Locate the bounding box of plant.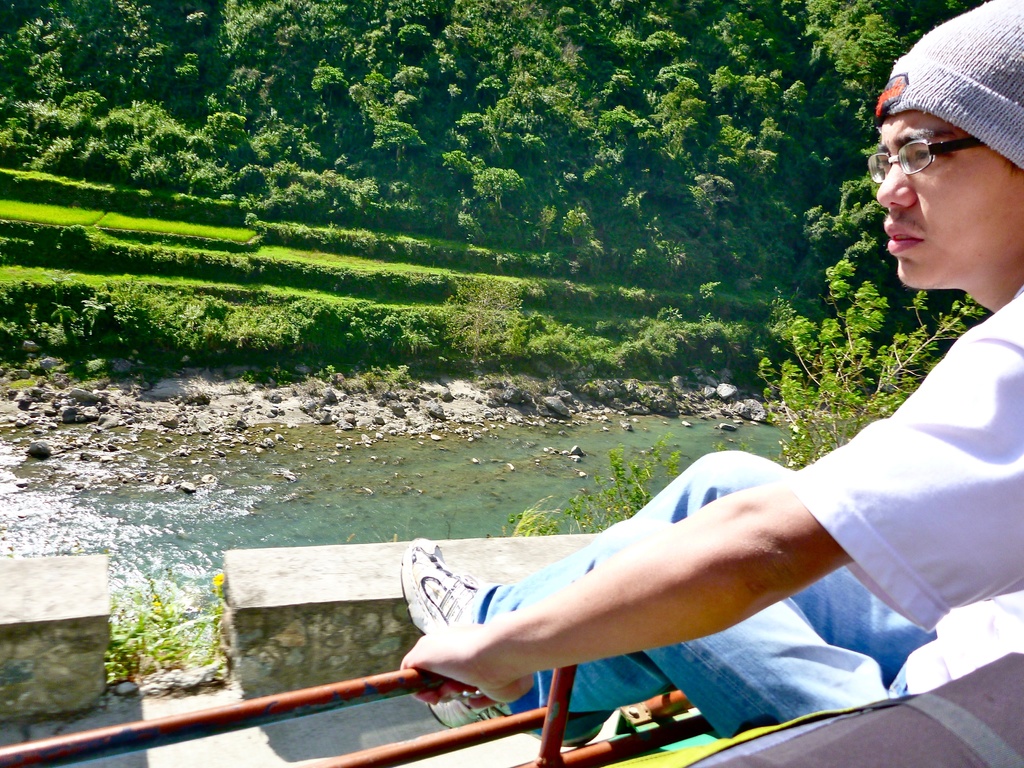
Bounding box: select_region(438, 273, 526, 381).
